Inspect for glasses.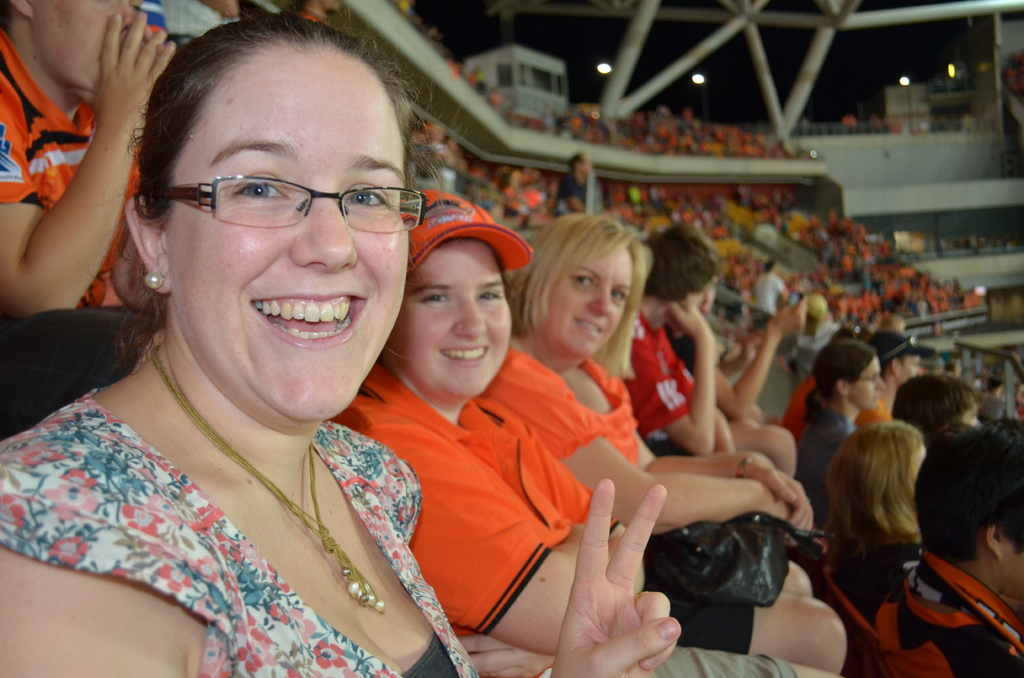
Inspection: l=849, t=369, r=883, b=380.
